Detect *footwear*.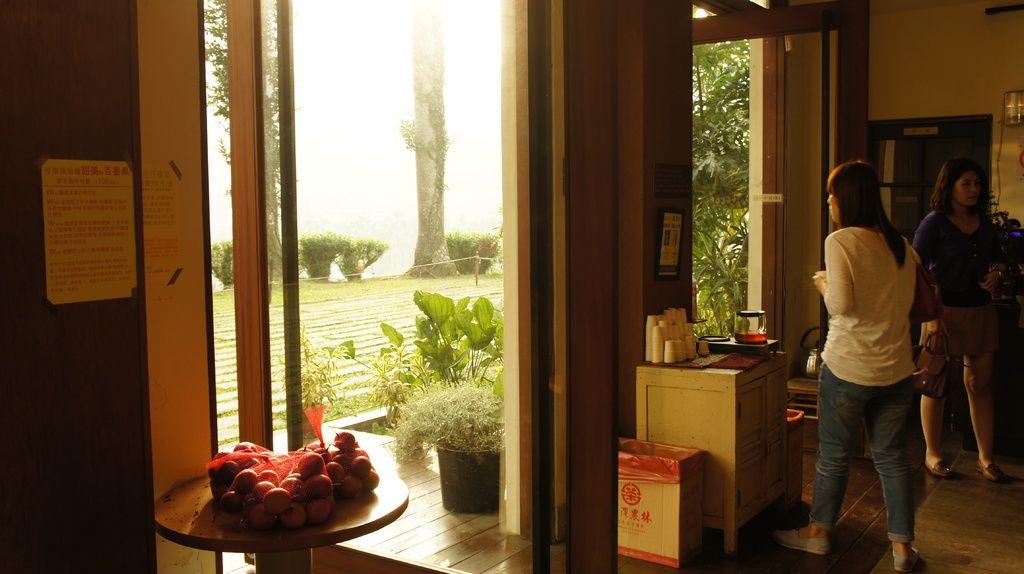
Detected at region(888, 538, 919, 573).
